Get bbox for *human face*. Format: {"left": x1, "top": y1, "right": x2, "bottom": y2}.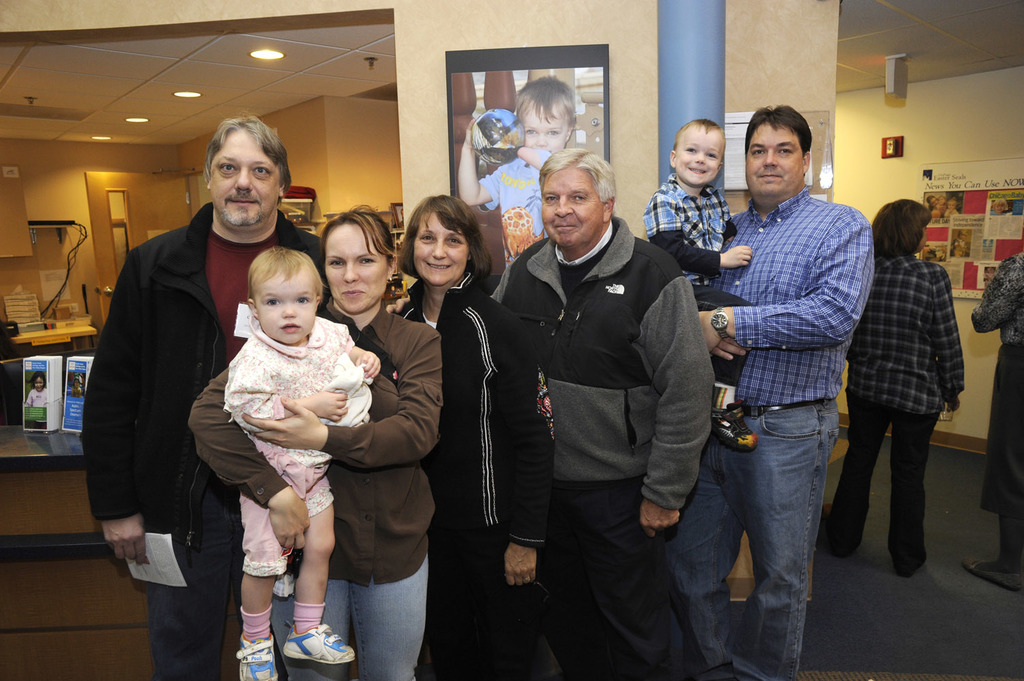
{"left": 252, "top": 274, "right": 320, "bottom": 345}.
